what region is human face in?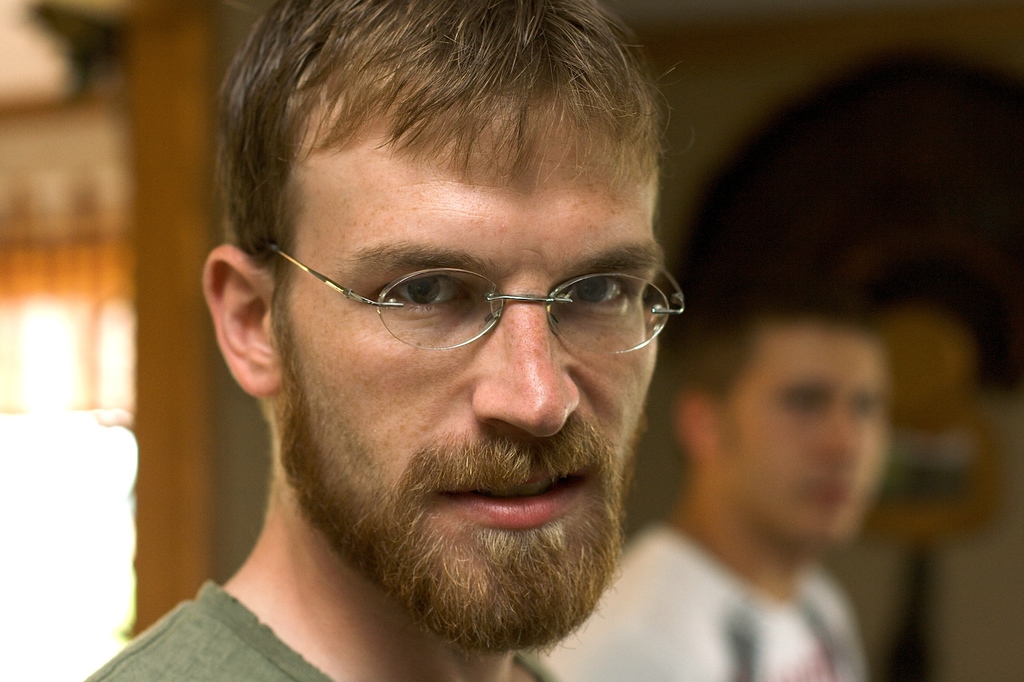
x1=712, y1=339, x2=884, y2=540.
